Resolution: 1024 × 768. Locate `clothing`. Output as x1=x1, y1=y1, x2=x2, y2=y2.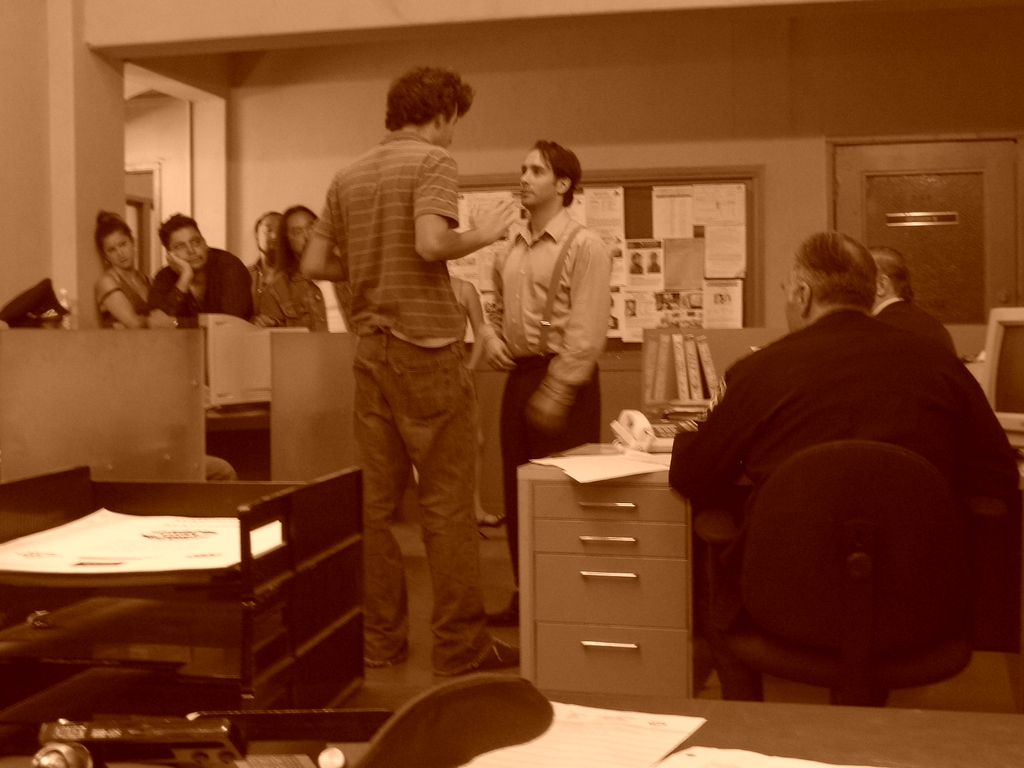
x1=99, y1=259, x2=150, y2=328.
